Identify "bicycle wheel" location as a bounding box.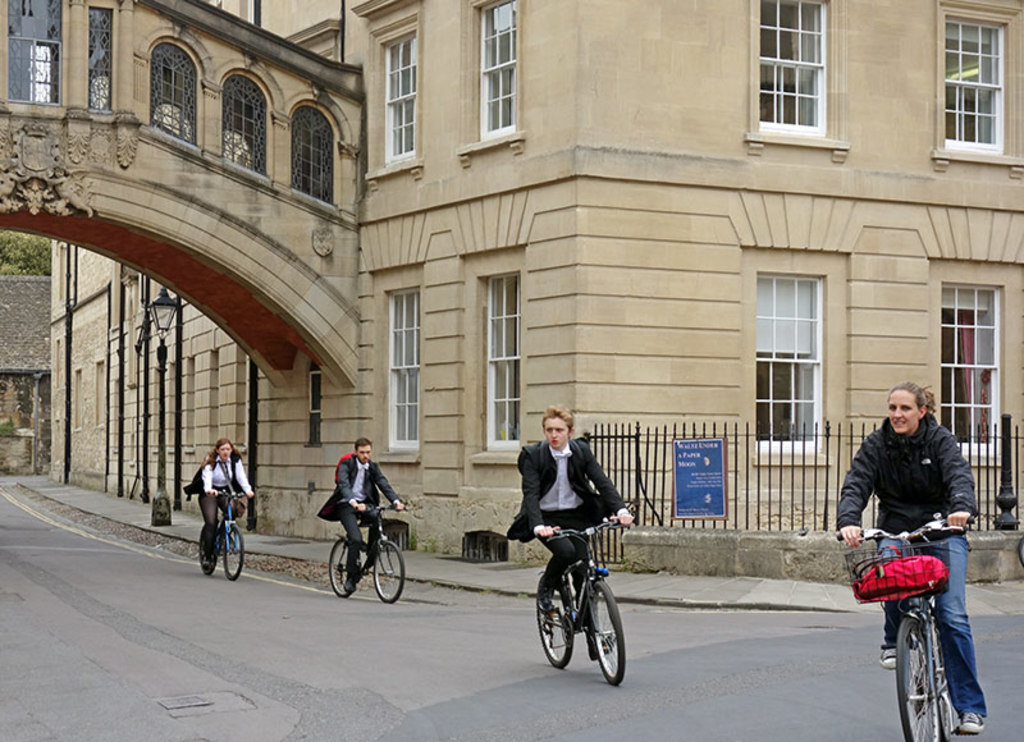
x1=197, y1=527, x2=221, y2=576.
